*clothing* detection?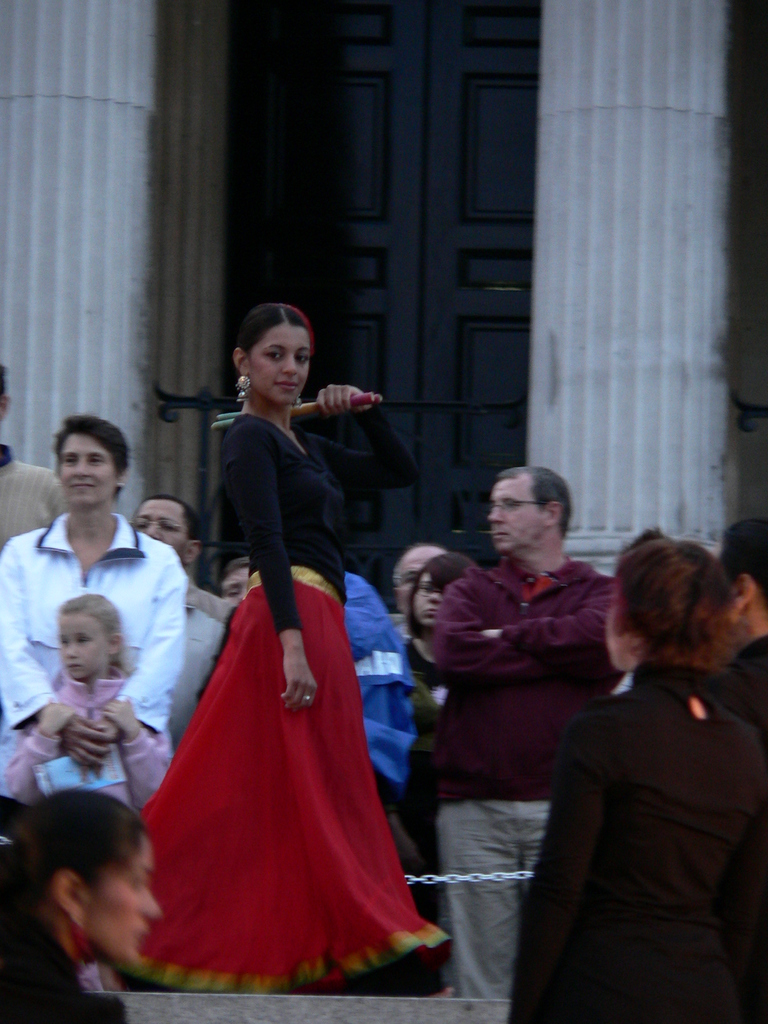
BBox(177, 596, 236, 729)
